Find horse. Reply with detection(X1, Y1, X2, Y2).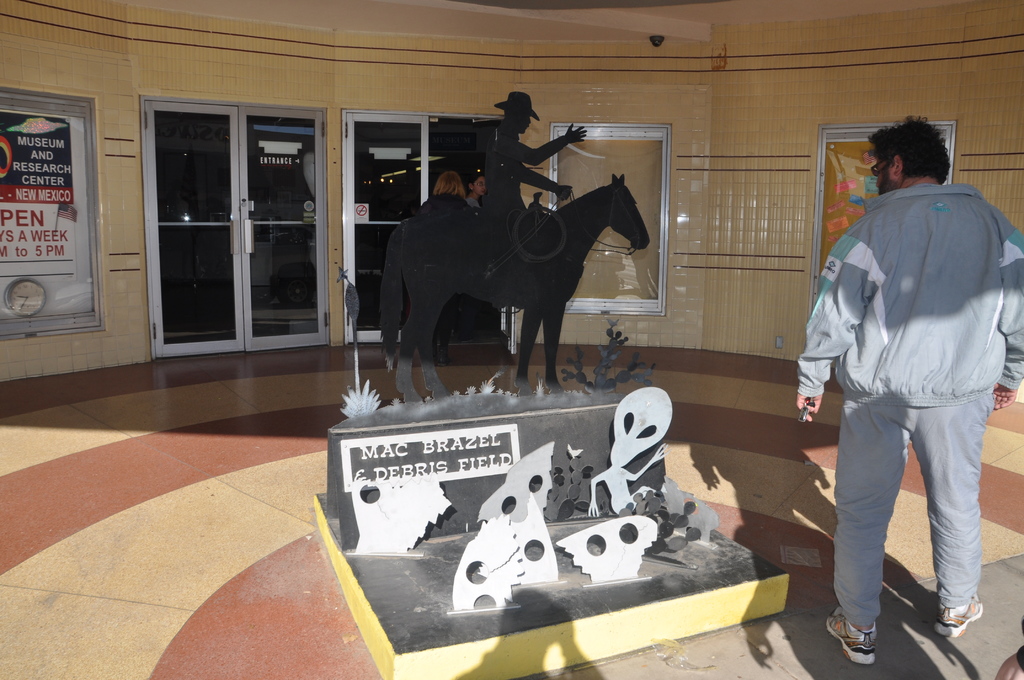
detection(378, 169, 650, 405).
